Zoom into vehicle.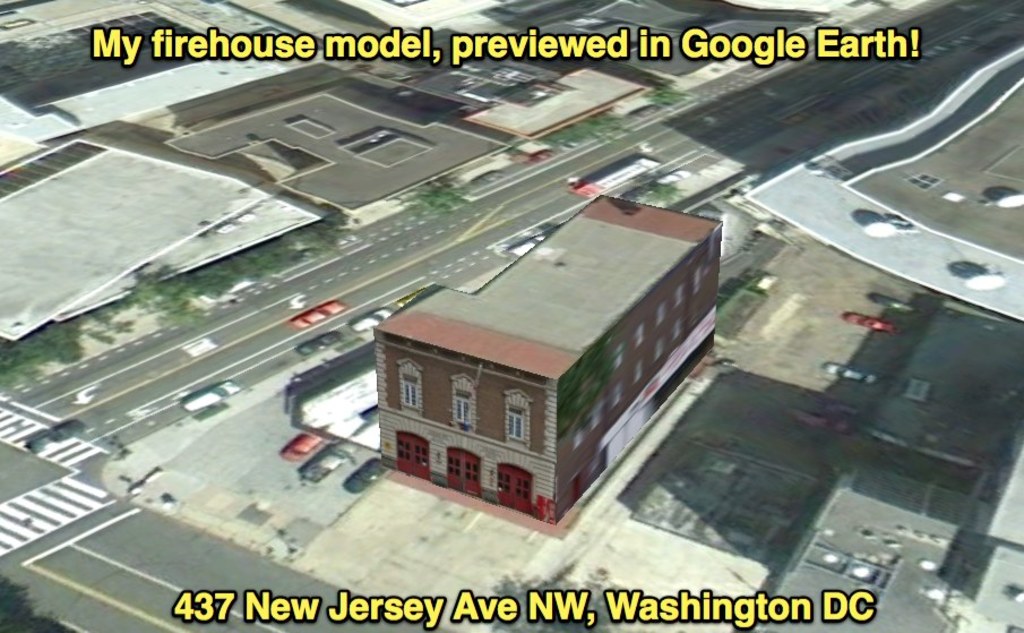
Zoom target: detection(869, 290, 915, 315).
